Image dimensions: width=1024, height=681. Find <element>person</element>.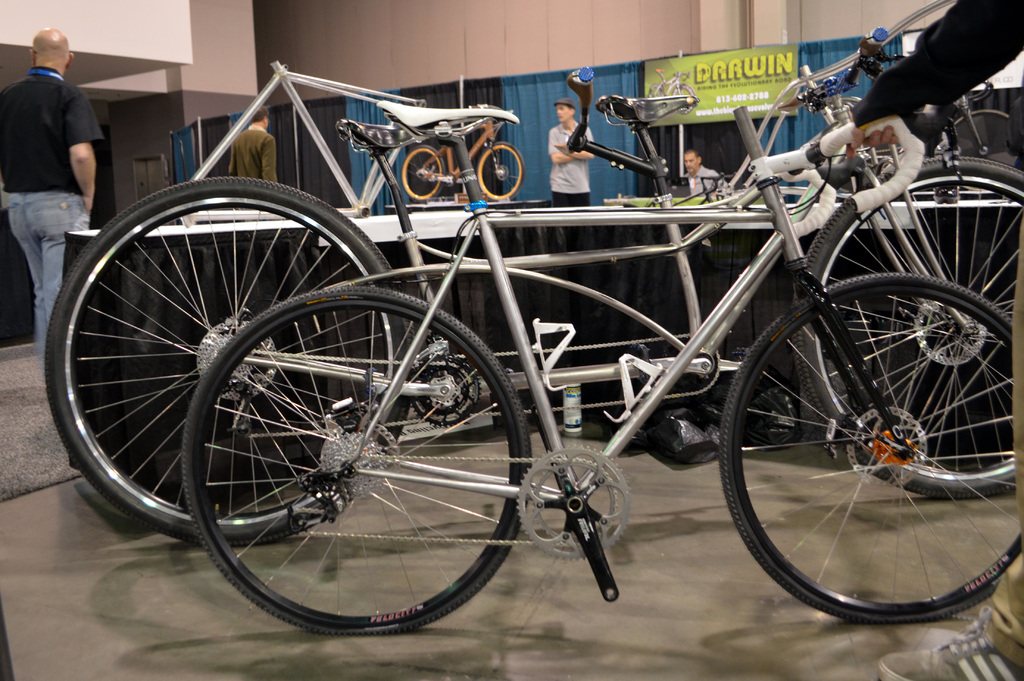
<bbox>230, 101, 283, 197</bbox>.
